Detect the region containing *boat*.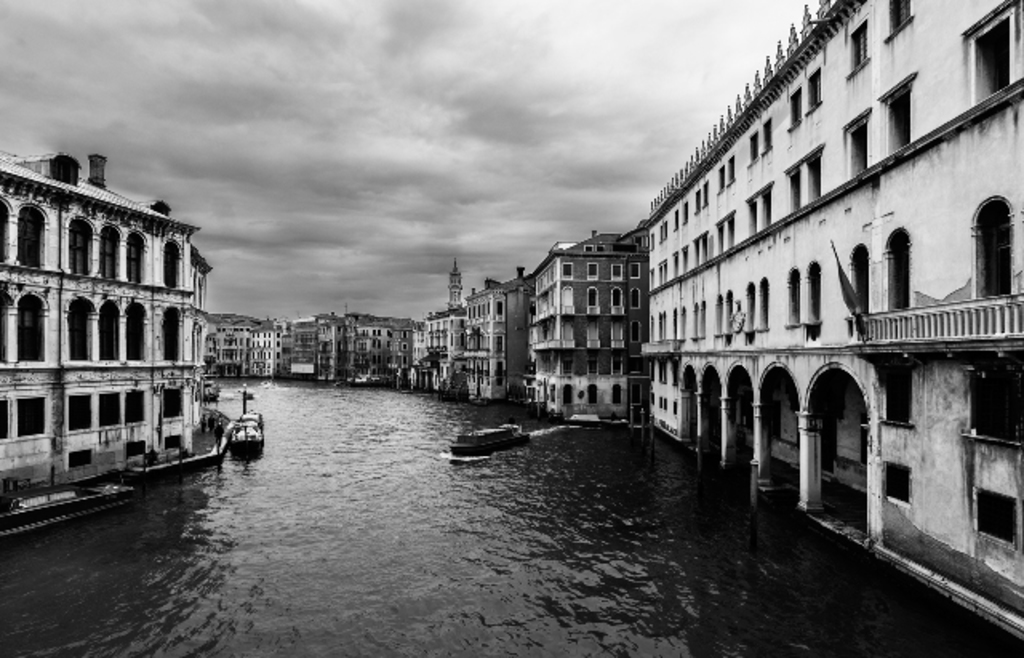
(x1=240, y1=383, x2=256, y2=403).
